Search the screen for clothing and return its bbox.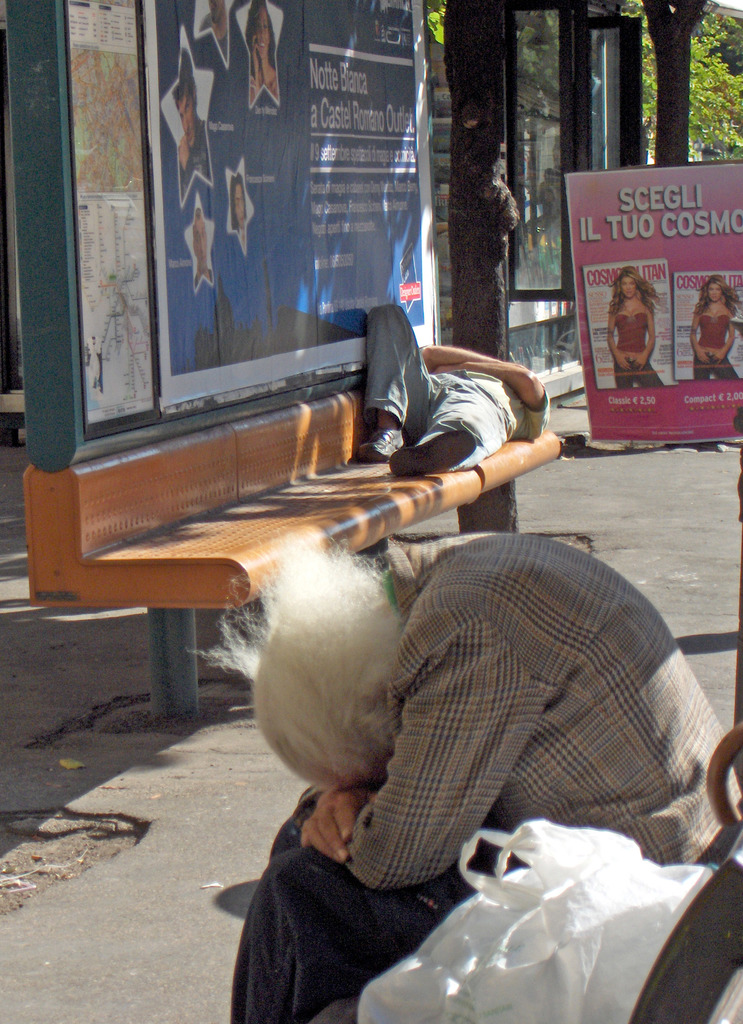
Found: (x1=355, y1=298, x2=556, y2=465).
